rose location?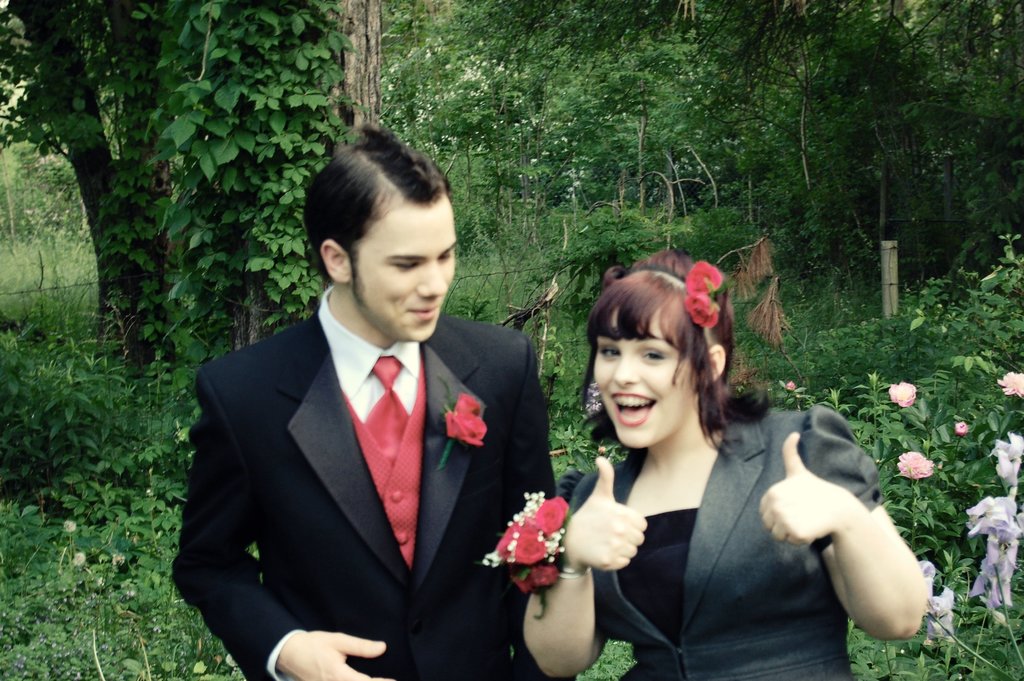
box=[899, 452, 932, 479]
